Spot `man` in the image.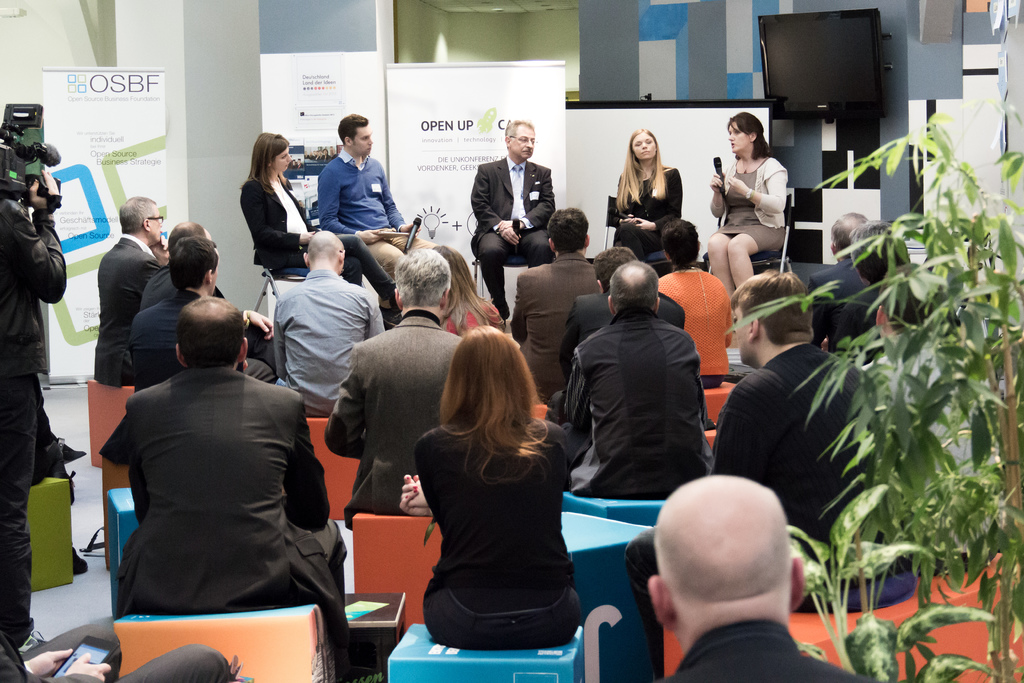
`man` found at bbox=[94, 194, 168, 388].
